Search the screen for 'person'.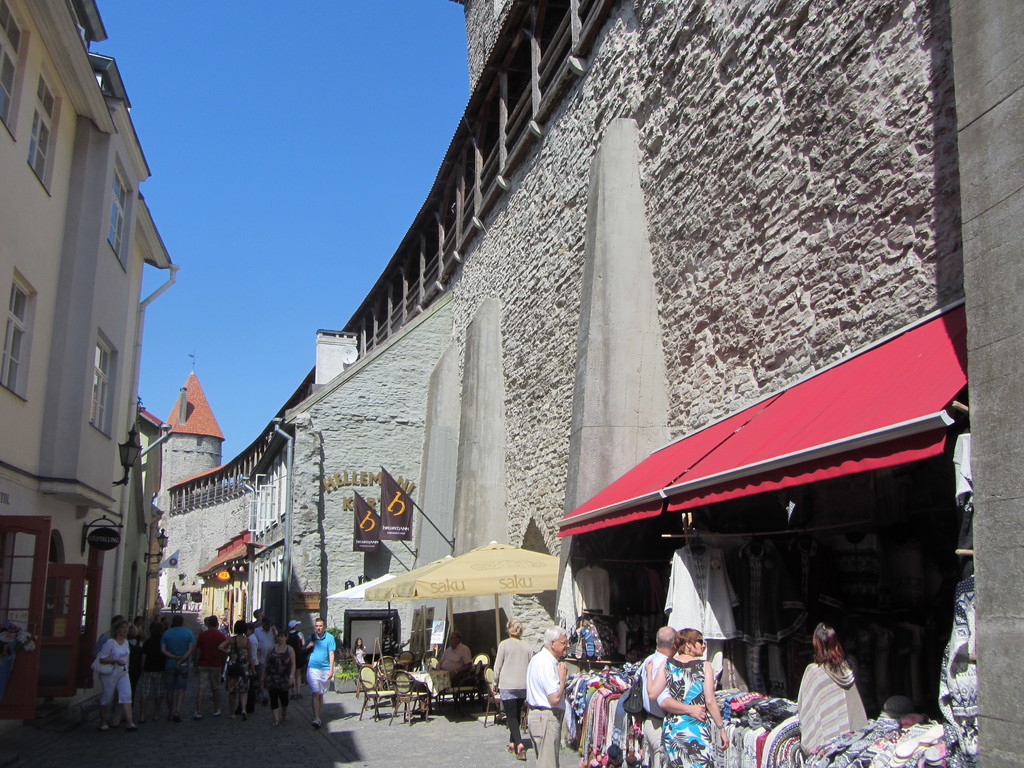
Found at bbox=[432, 631, 476, 680].
